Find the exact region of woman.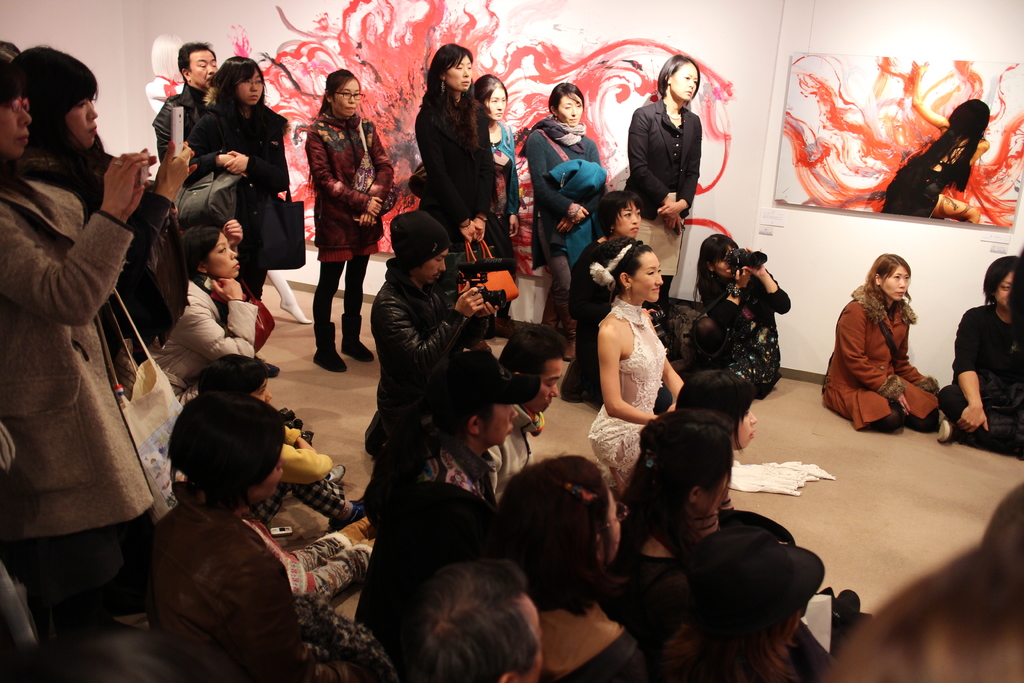
Exact region: detection(598, 229, 687, 493).
